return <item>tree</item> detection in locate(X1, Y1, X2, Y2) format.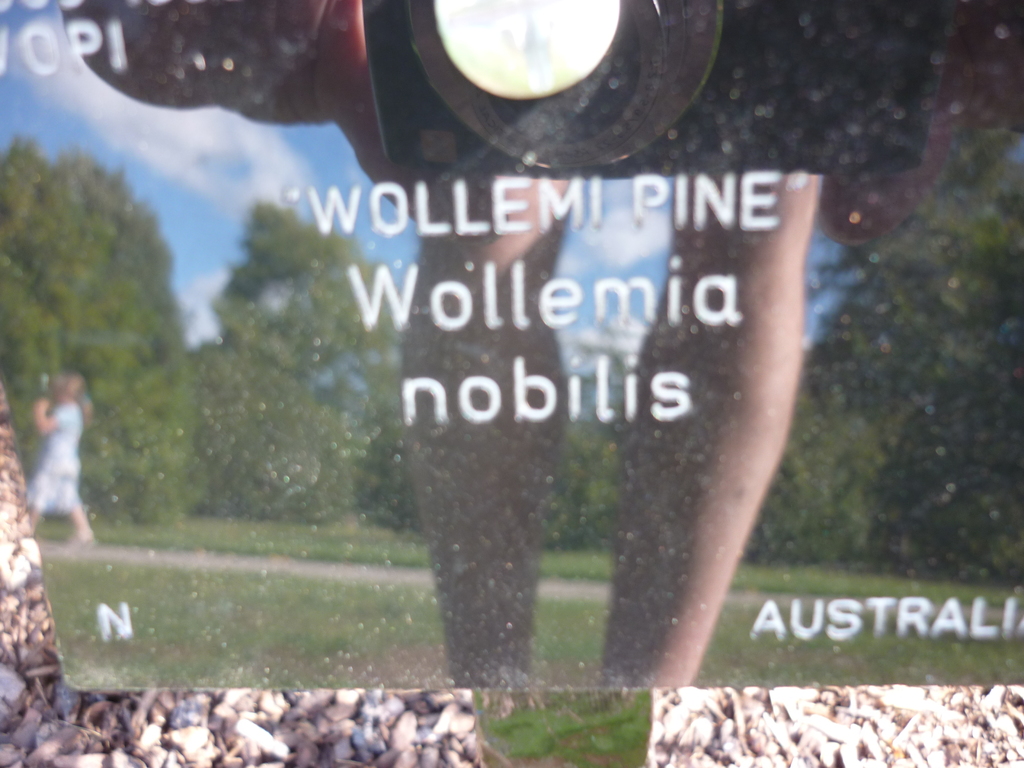
locate(749, 380, 1023, 598).
